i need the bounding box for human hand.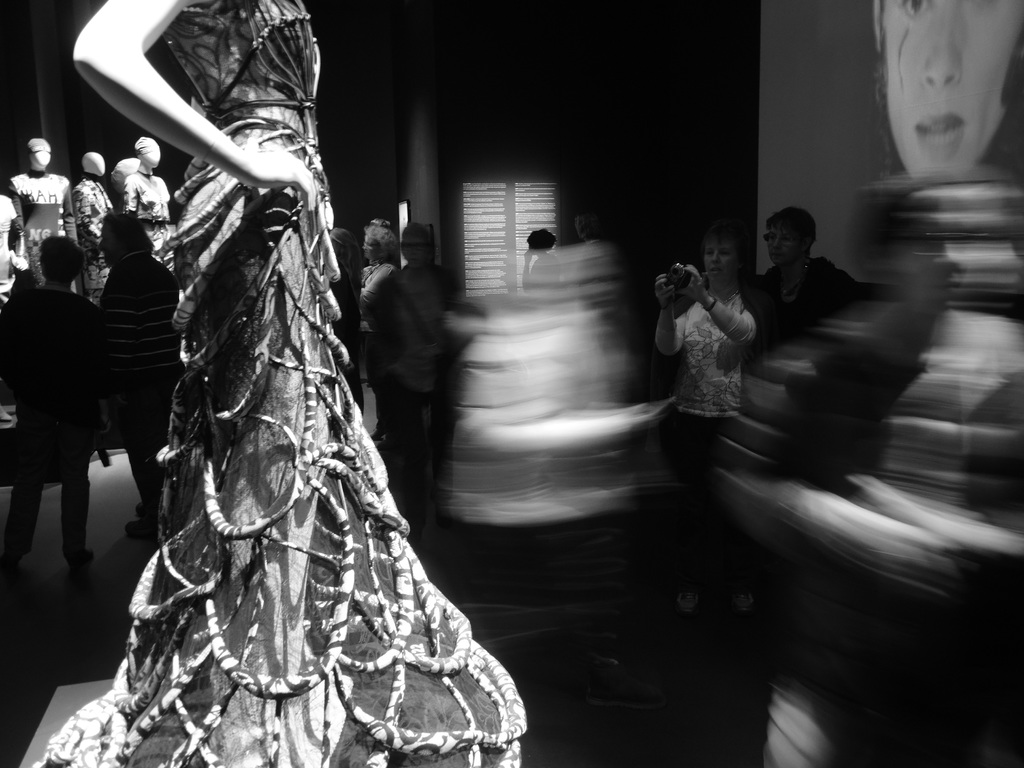
Here it is: Rect(10, 247, 26, 271).
